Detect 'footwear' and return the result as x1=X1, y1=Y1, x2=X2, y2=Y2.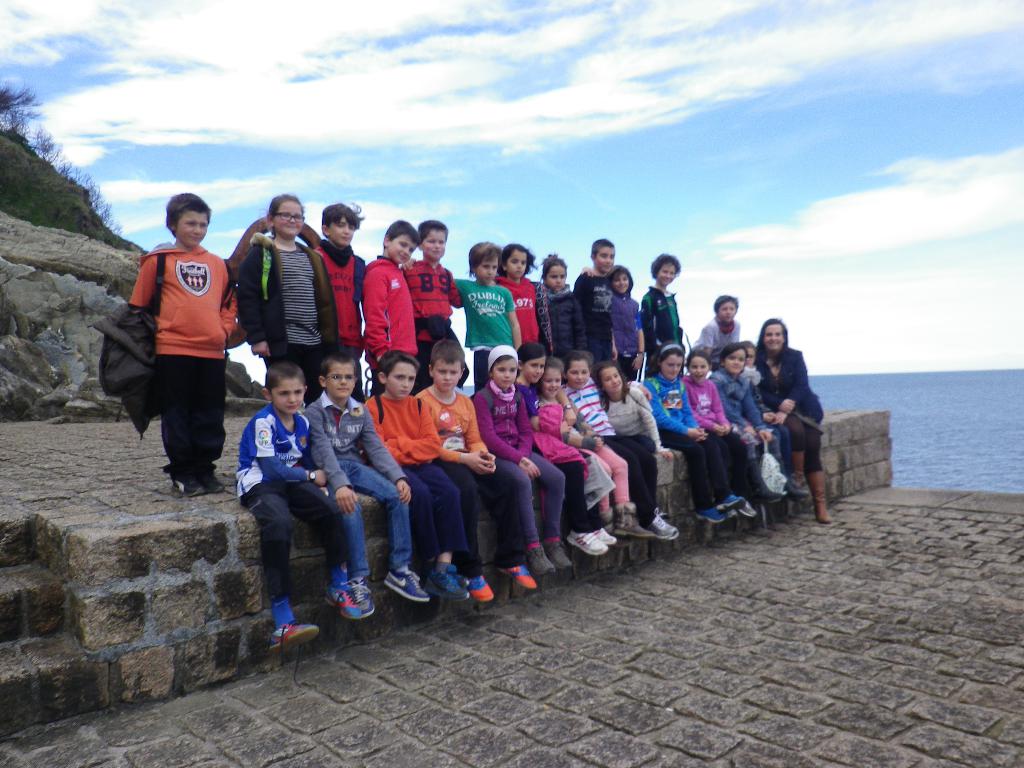
x1=813, y1=471, x2=832, y2=523.
